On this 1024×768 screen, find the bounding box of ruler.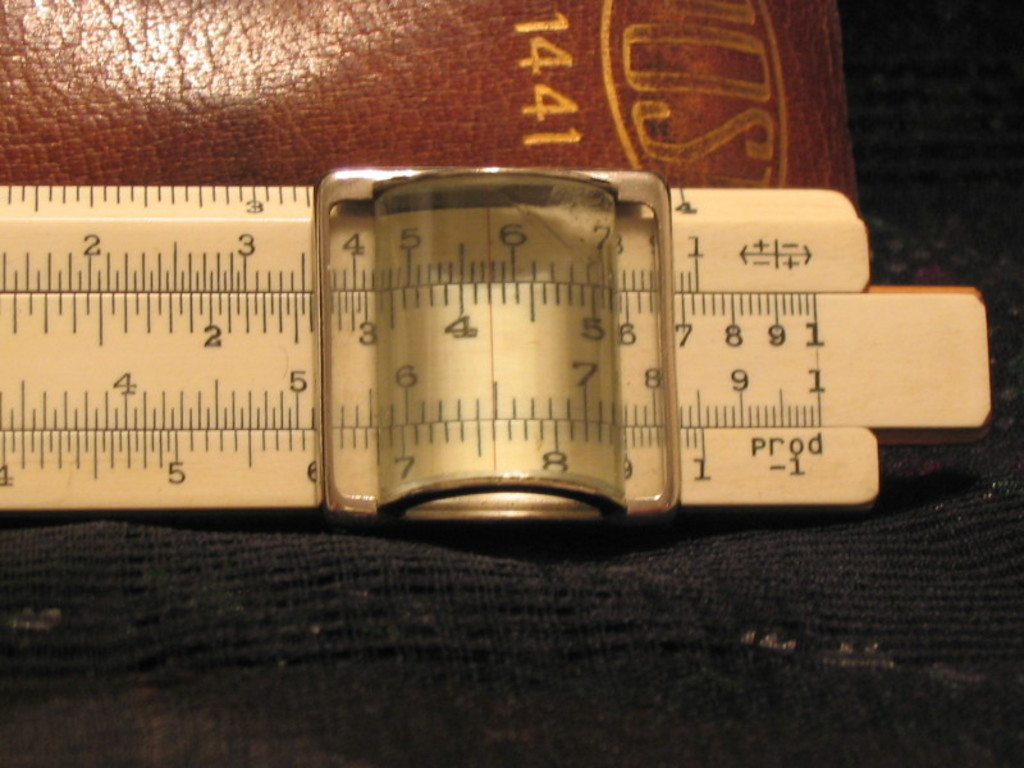
Bounding box: left=0, top=169, right=995, bottom=522.
